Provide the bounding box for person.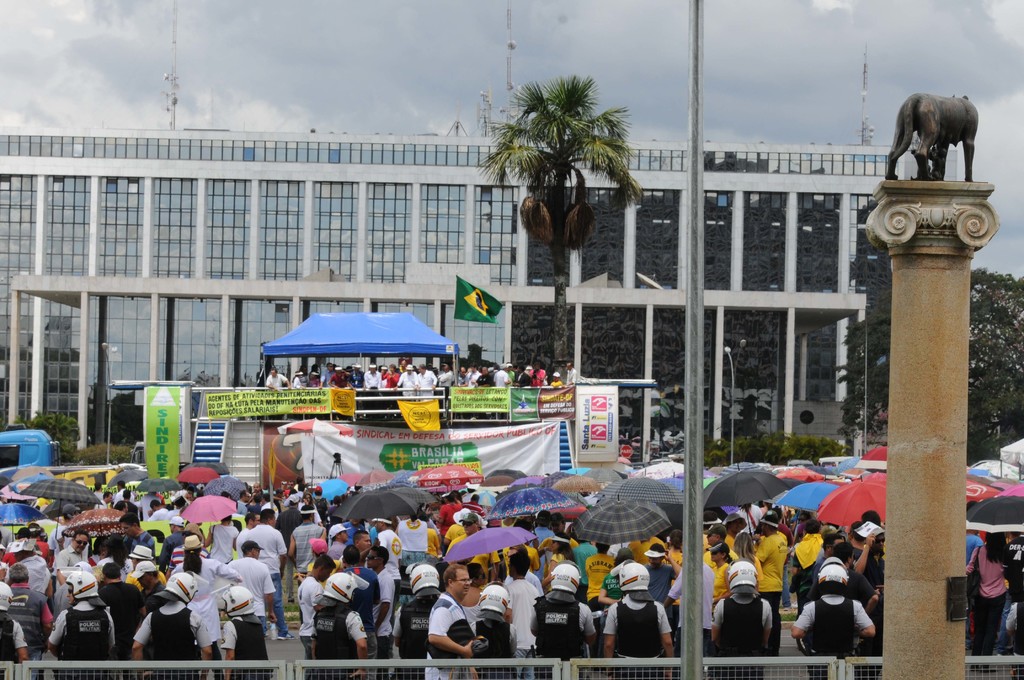
<bbox>813, 539, 856, 596</bbox>.
